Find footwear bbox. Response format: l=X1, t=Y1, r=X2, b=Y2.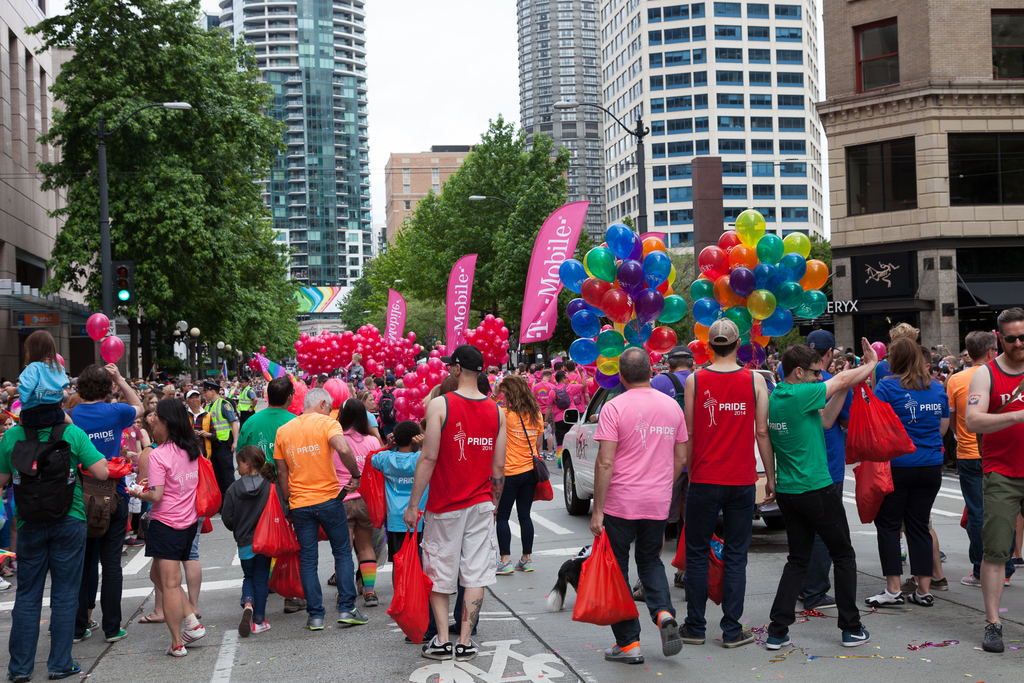
l=166, t=645, r=189, b=662.
